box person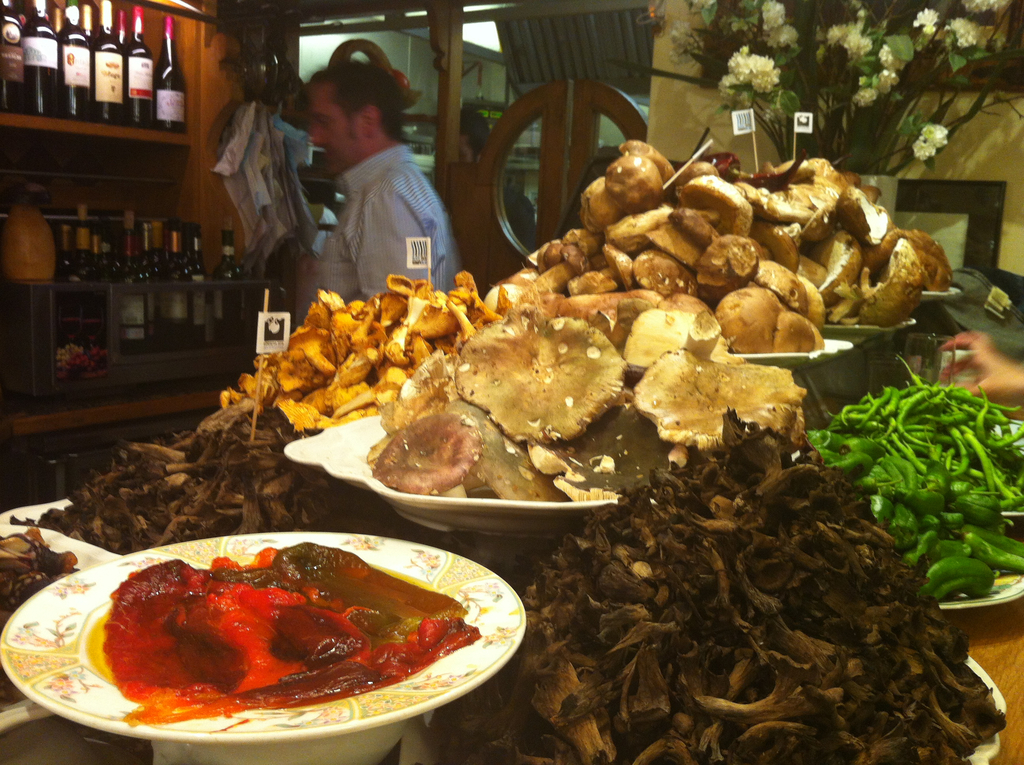
(x1=282, y1=52, x2=461, y2=317)
